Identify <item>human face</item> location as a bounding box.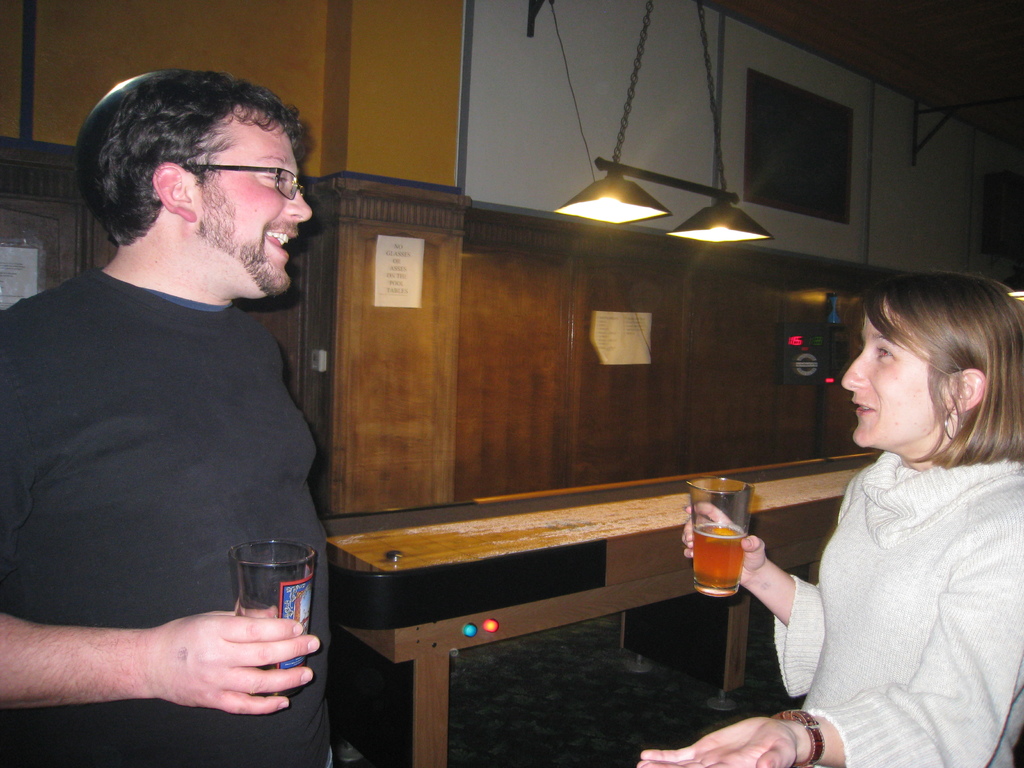
locate(842, 301, 981, 451).
